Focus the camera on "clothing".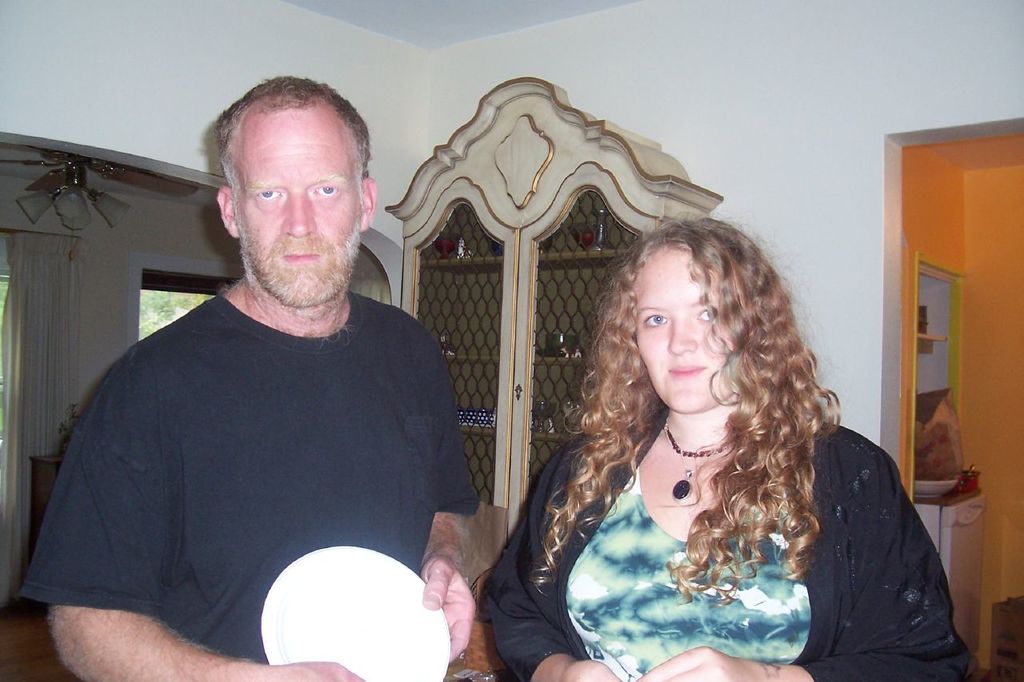
Focus region: <box>40,230,472,677</box>.
